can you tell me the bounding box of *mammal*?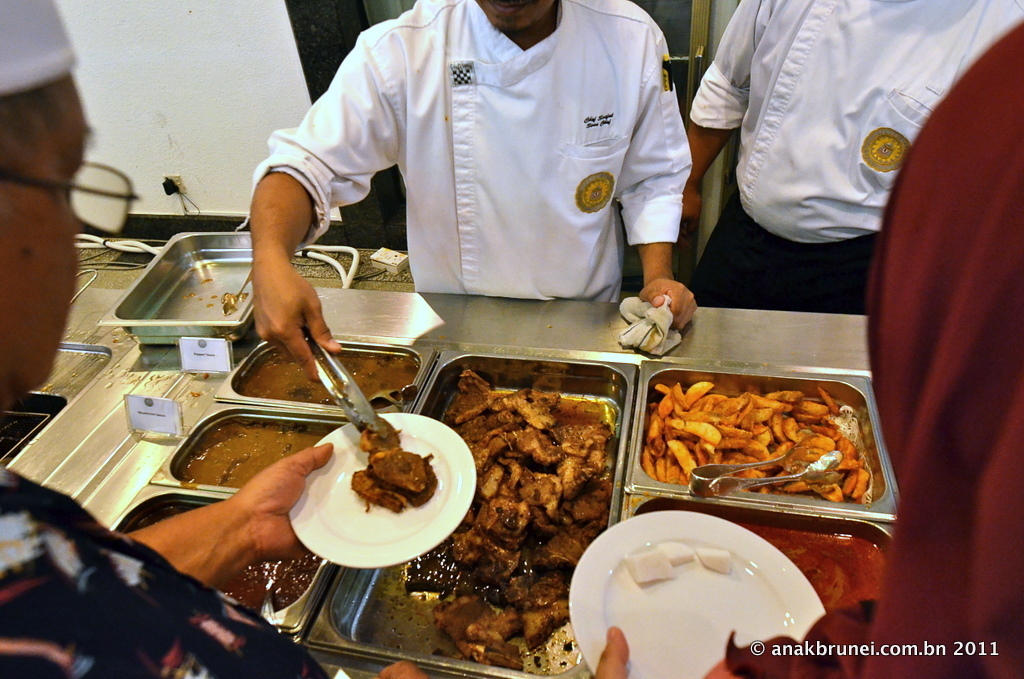
bbox(594, 21, 1023, 678).
